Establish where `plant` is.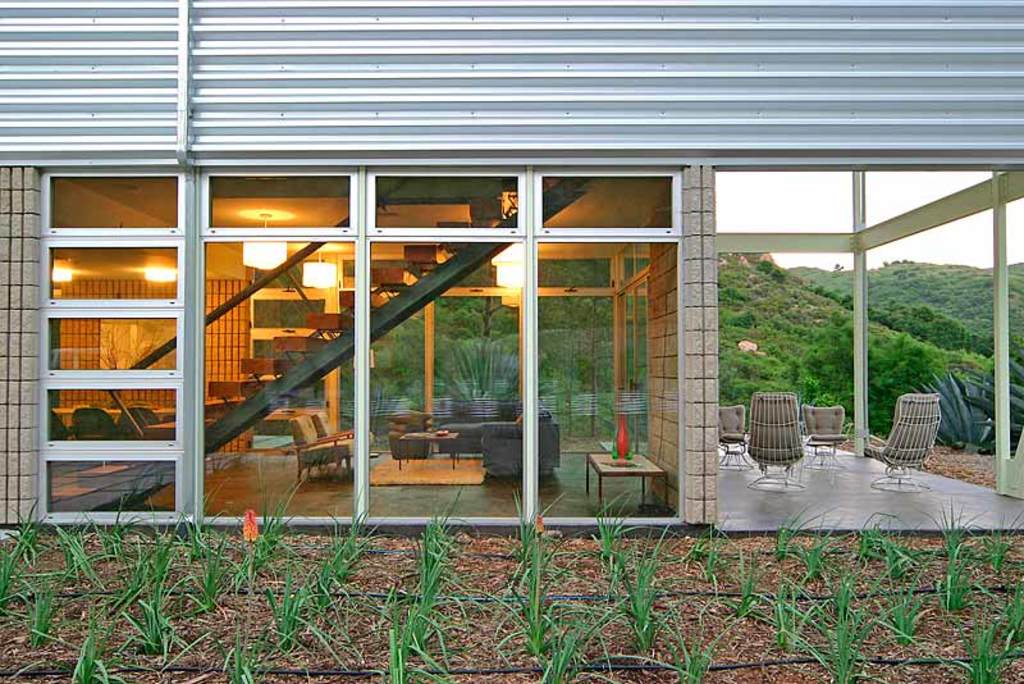
Established at box=[792, 528, 845, 583].
